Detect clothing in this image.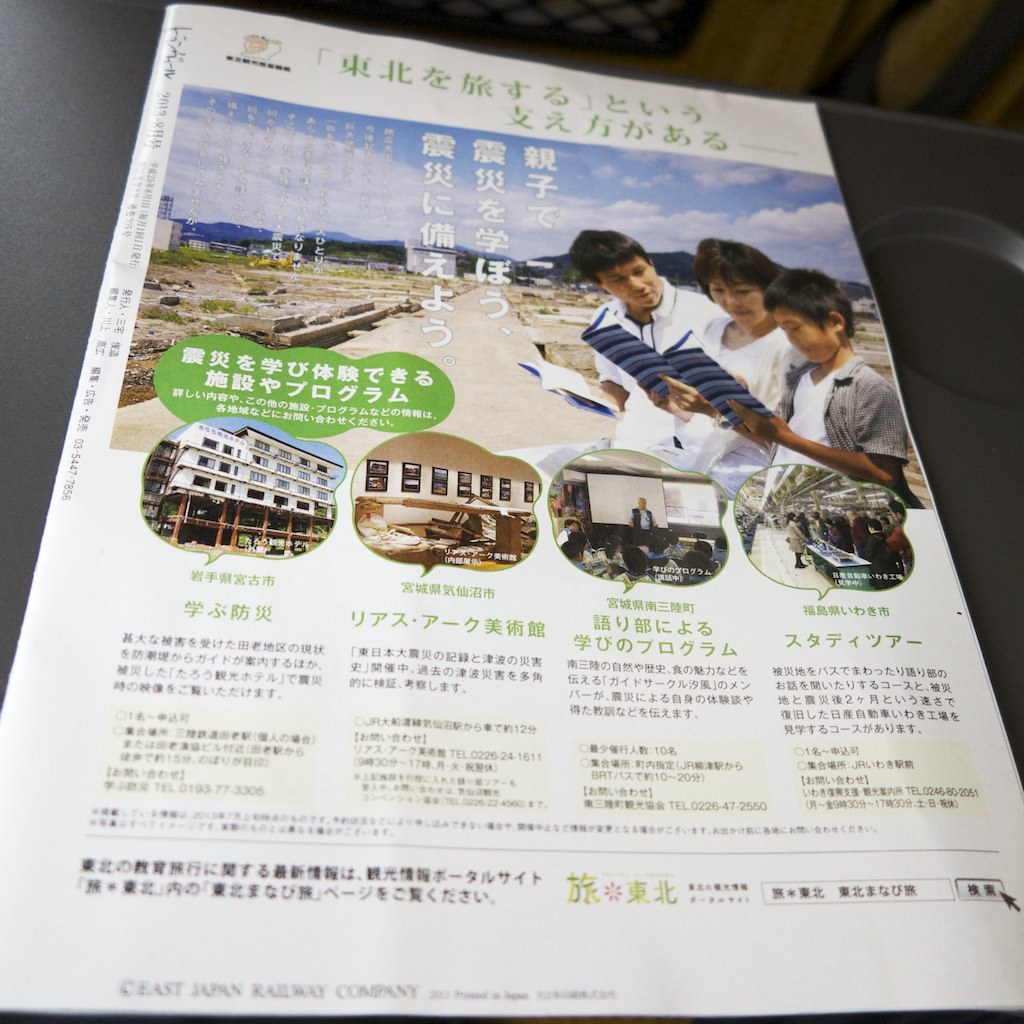
Detection: left=692, top=316, right=791, bottom=501.
